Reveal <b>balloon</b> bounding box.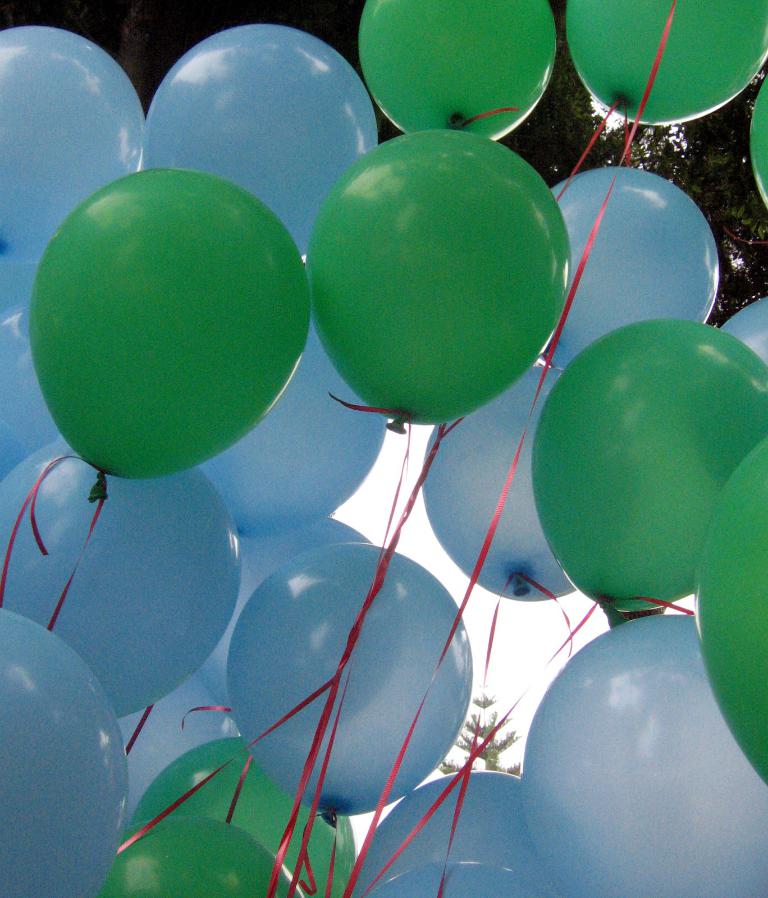
Revealed: (left=305, top=127, right=574, bottom=436).
